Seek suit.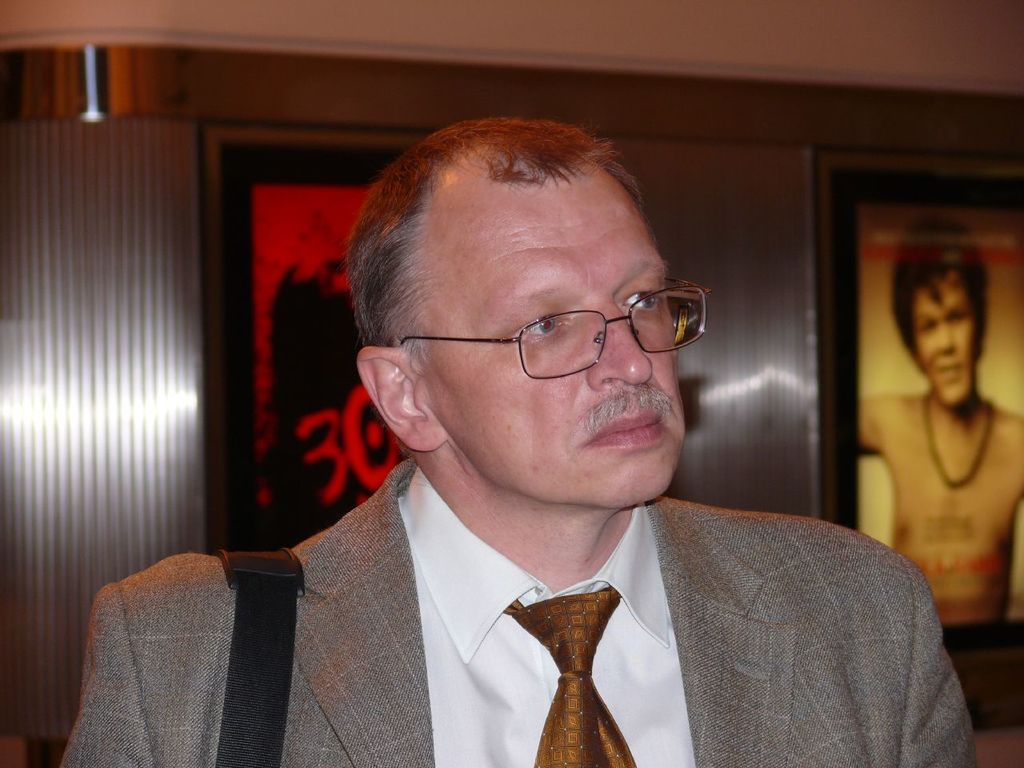
x1=159 y1=420 x2=986 y2=753.
